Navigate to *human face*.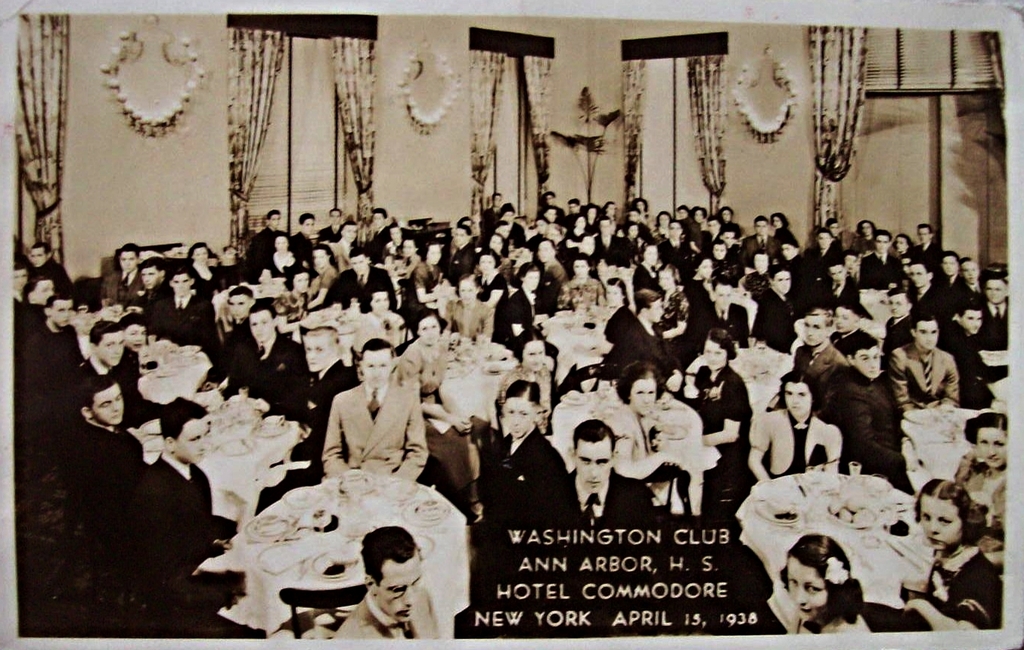
Navigation target: box=[174, 272, 190, 297].
